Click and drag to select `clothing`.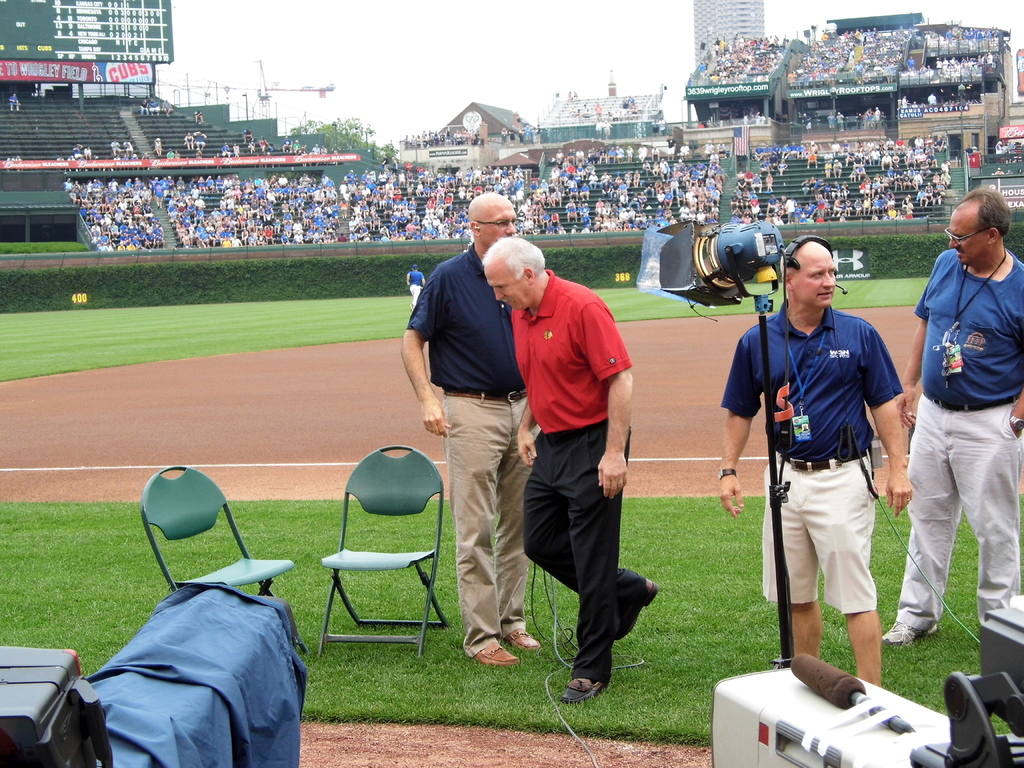
Selection: detection(835, 111, 845, 131).
